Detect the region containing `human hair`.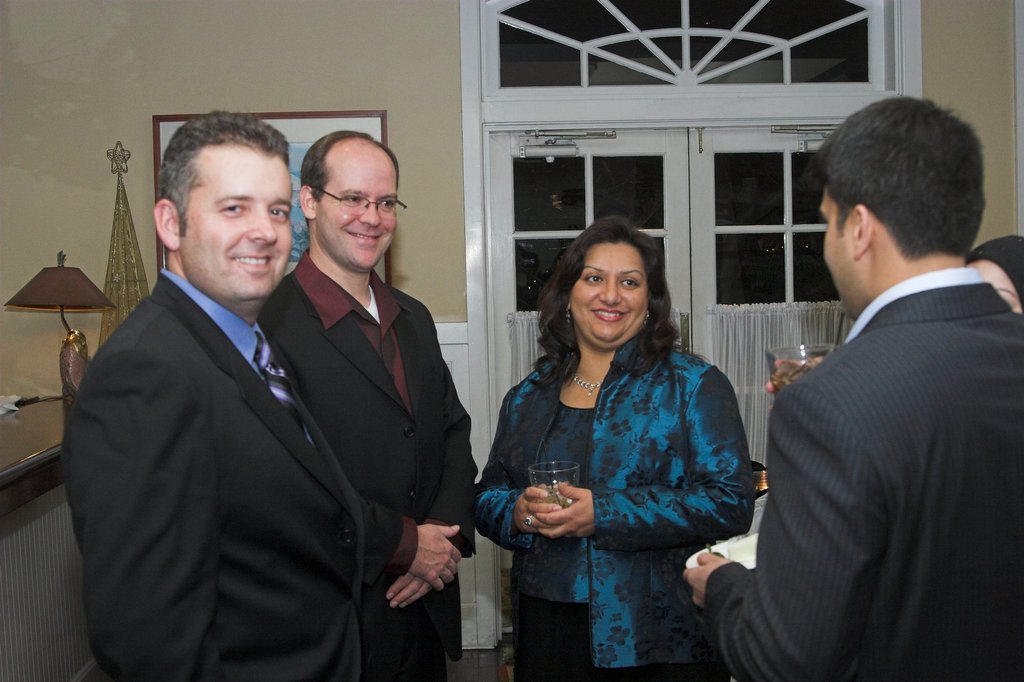
529 214 712 388.
